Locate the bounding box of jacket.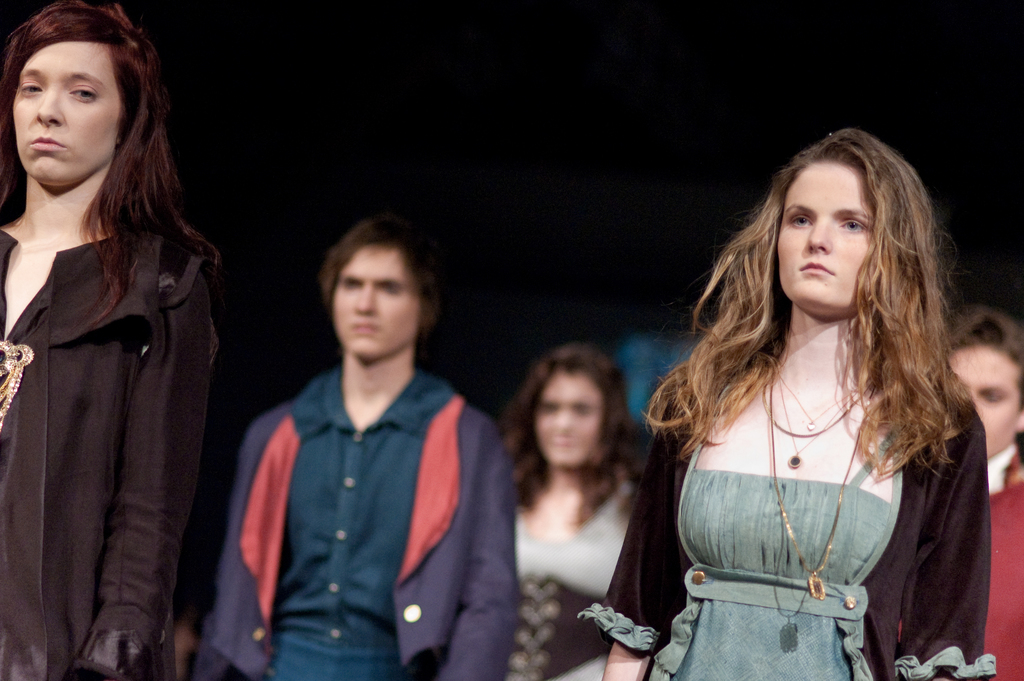
Bounding box: <box>0,213,210,680</box>.
